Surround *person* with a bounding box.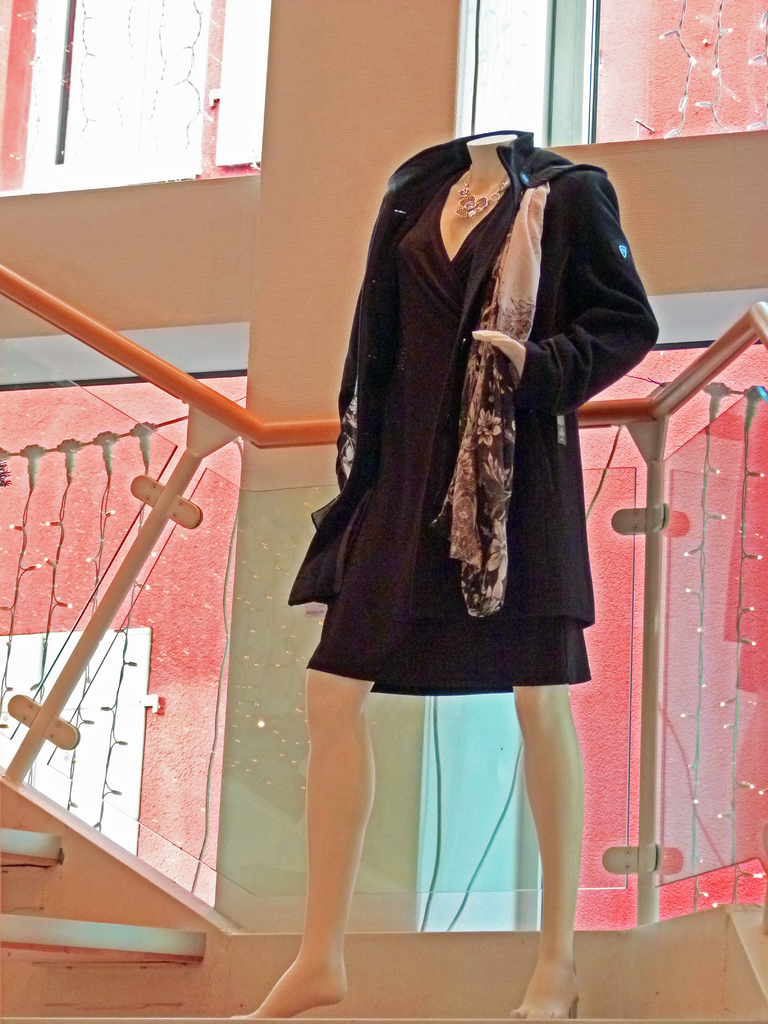
region(241, 84, 637, 1023).
